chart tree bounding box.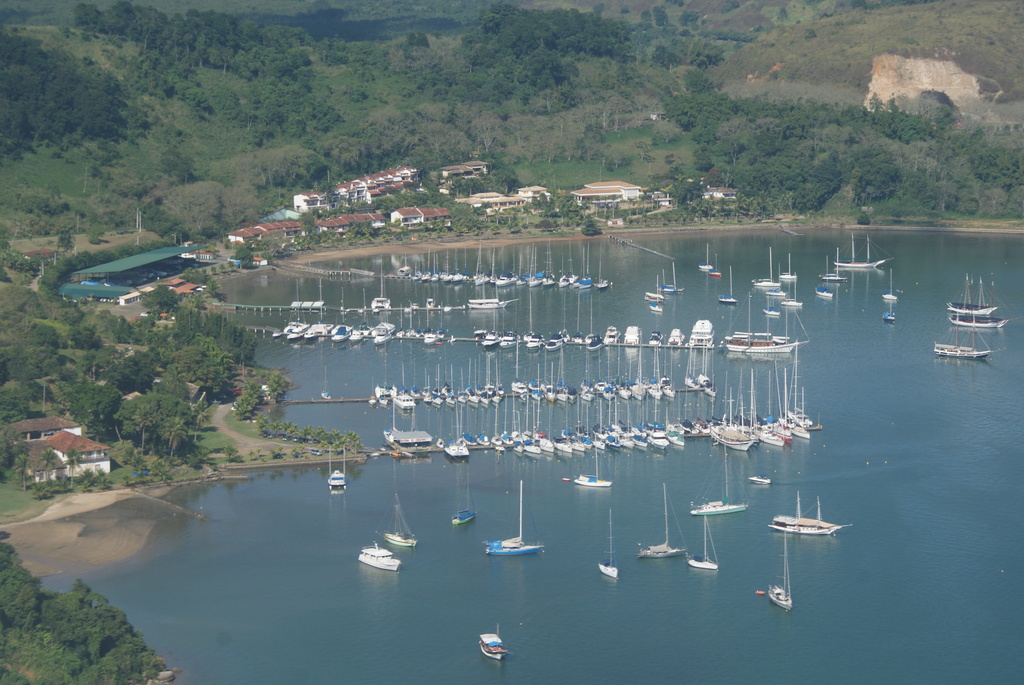
Charted: 267, 374, 293, 397.
